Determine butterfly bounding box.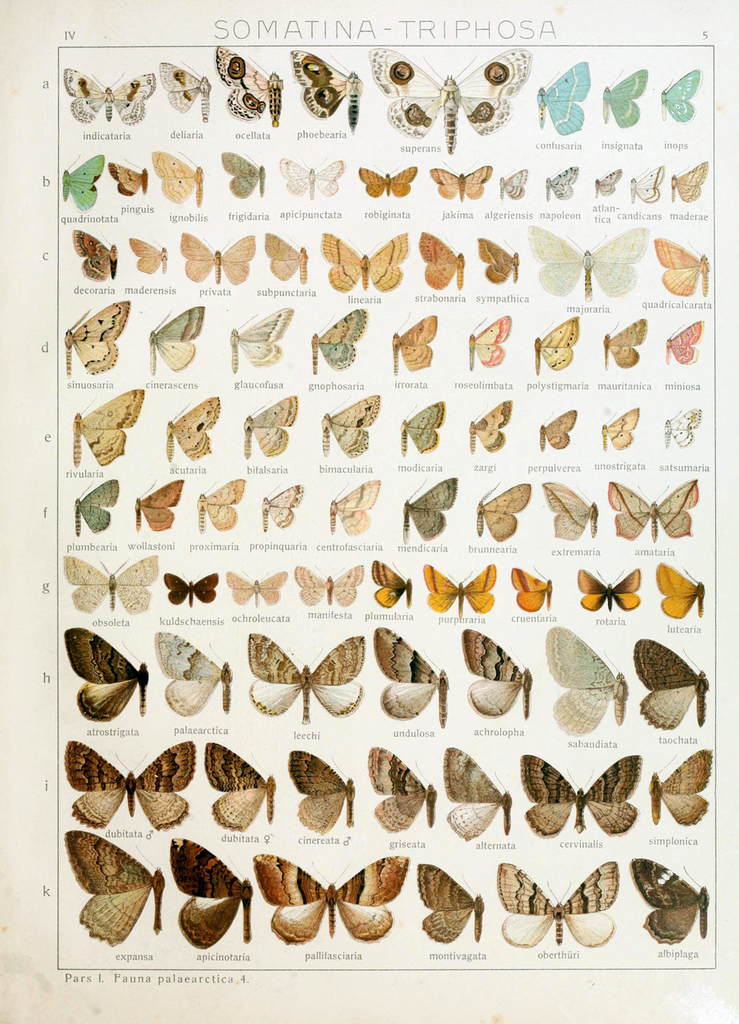
Determined: (x1=164, y1=389, x2=222, y2=461).
